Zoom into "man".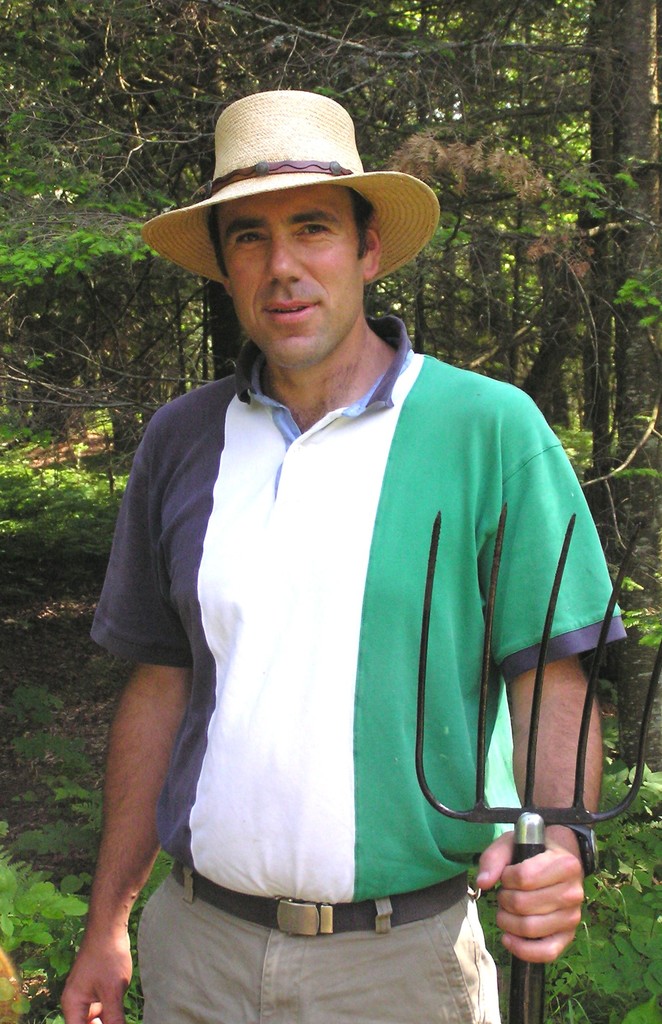
Zoom target: detection(73, 81, 630, 1010).
